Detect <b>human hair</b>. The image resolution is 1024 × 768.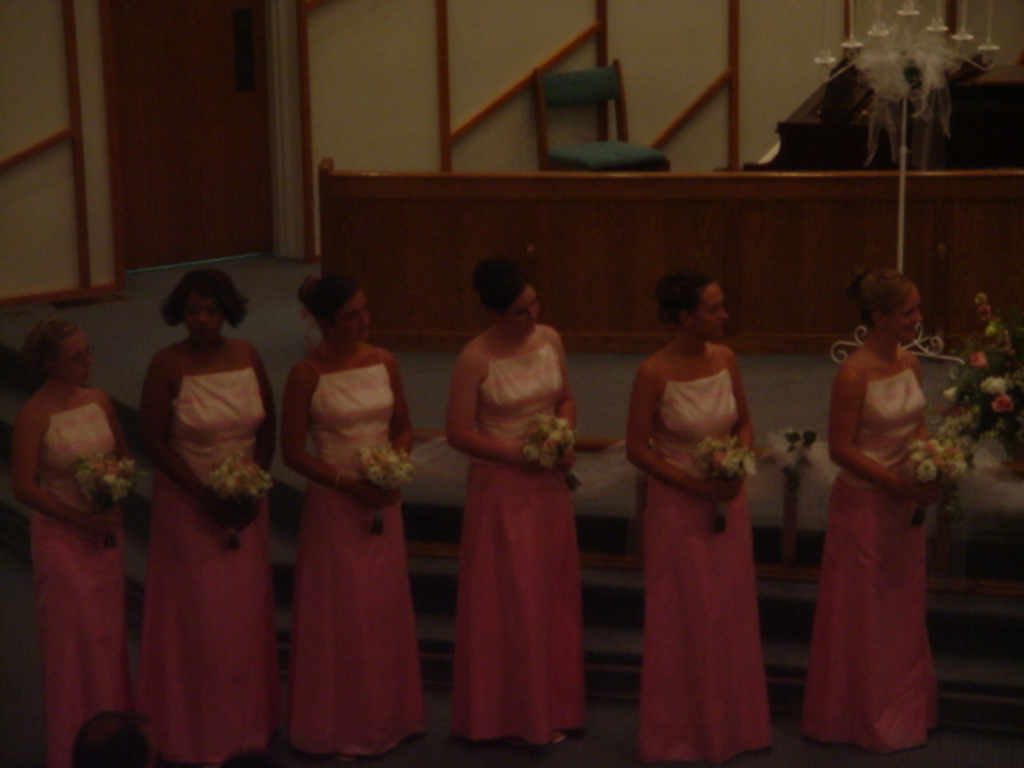
locate(654, 269, 712, 338).
